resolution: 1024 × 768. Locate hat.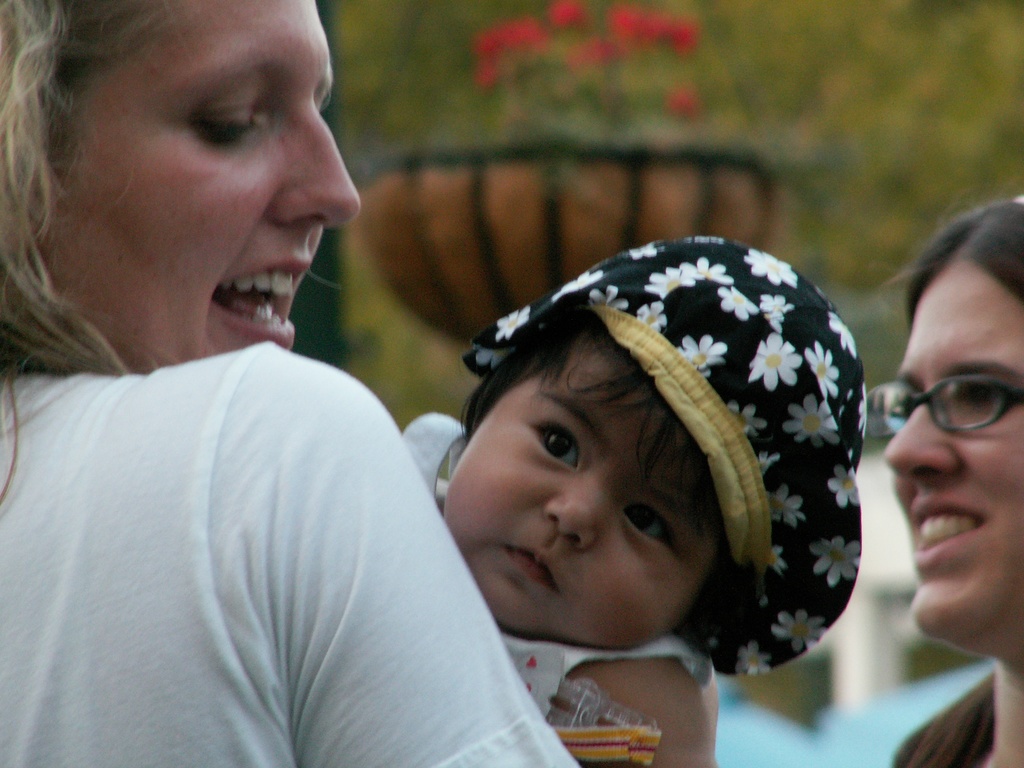
left=463, top=230, right=865, bottom=676.
